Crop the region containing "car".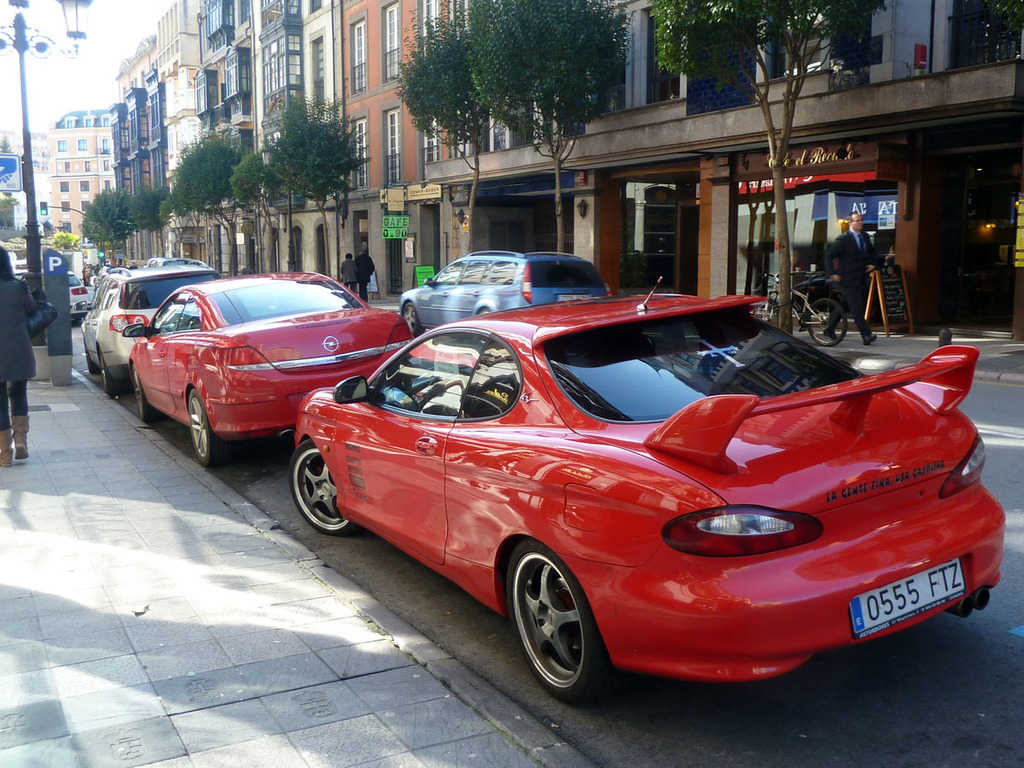
Crop region: box=[289, 282, 1008, 706].
